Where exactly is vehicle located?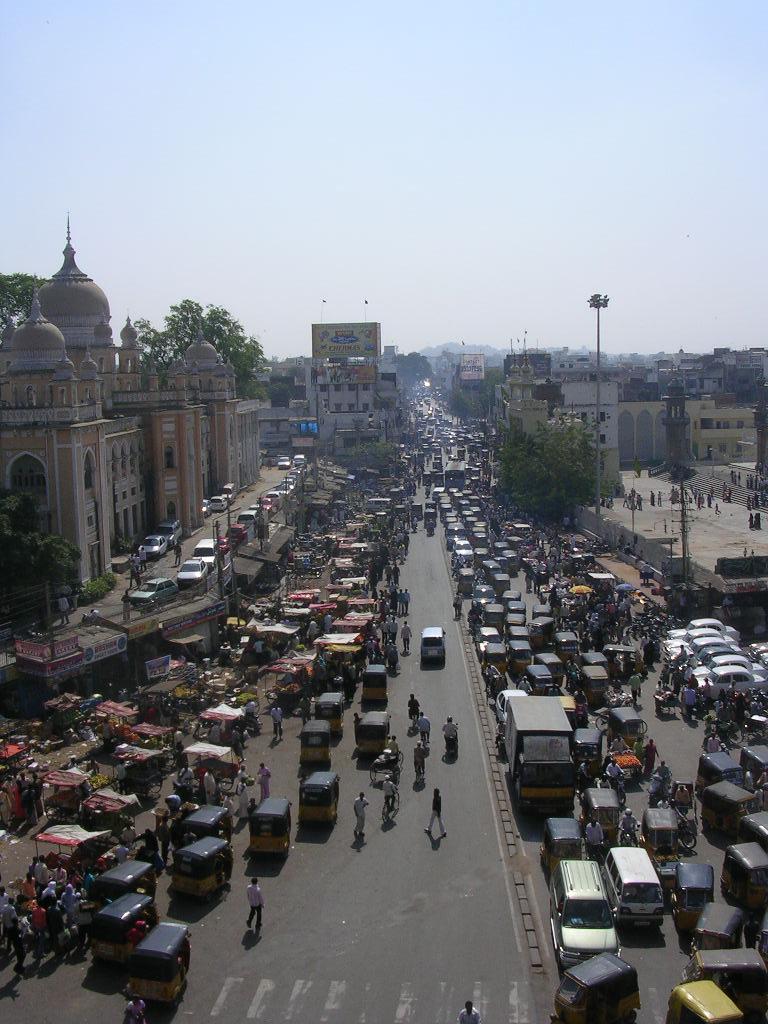
Its bounding box is (86, 886, 171, 966).
